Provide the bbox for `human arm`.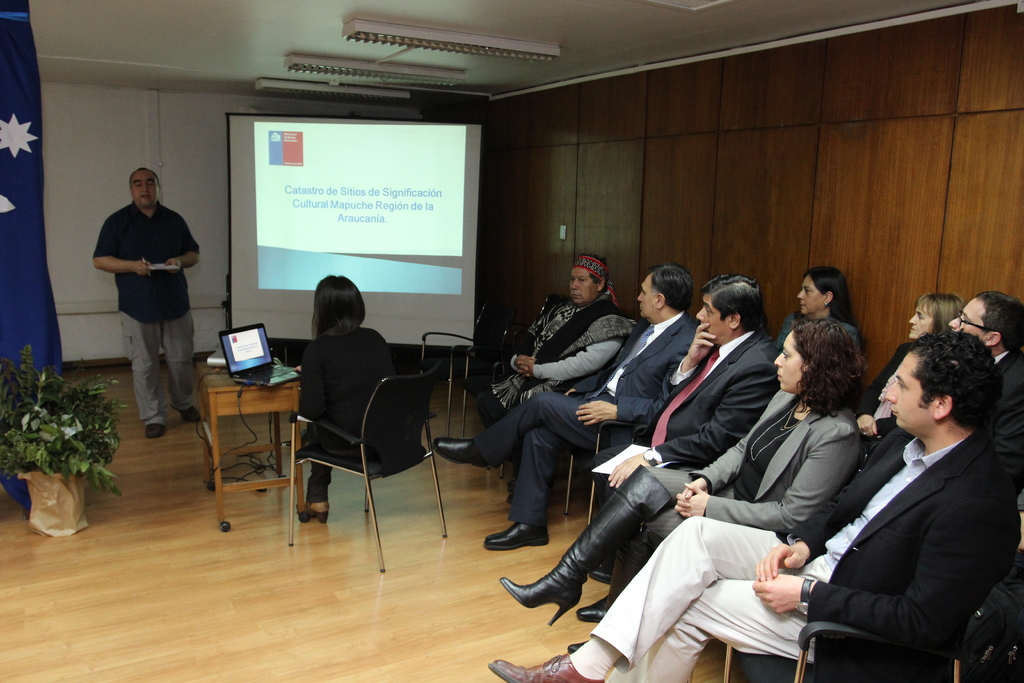
box=[509, 355, 538, 373].
